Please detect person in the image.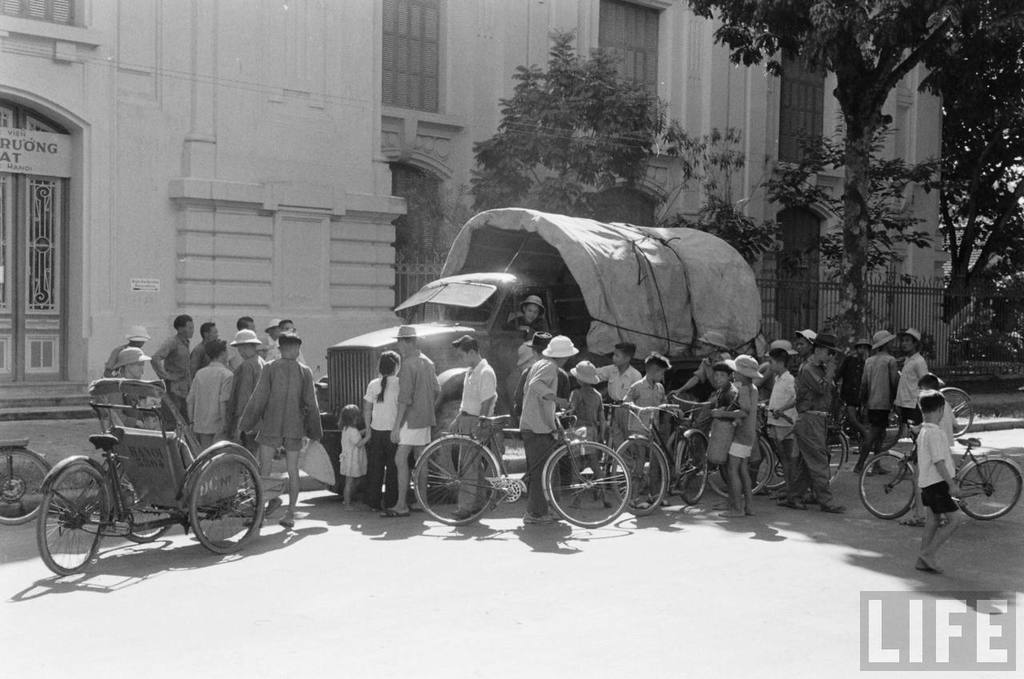
157:322:194:413.
